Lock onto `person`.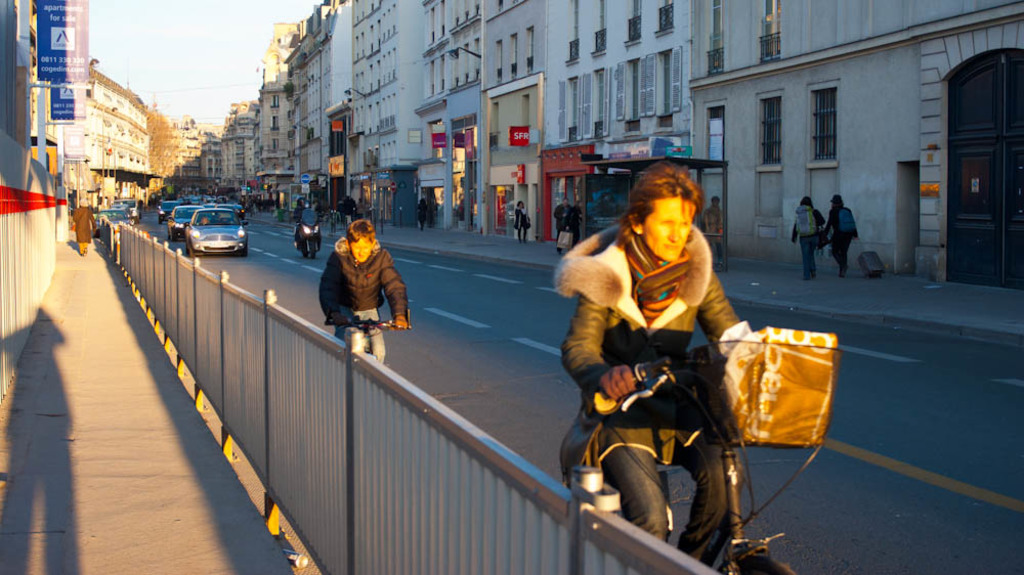
Locked: (514,200,537,242).
